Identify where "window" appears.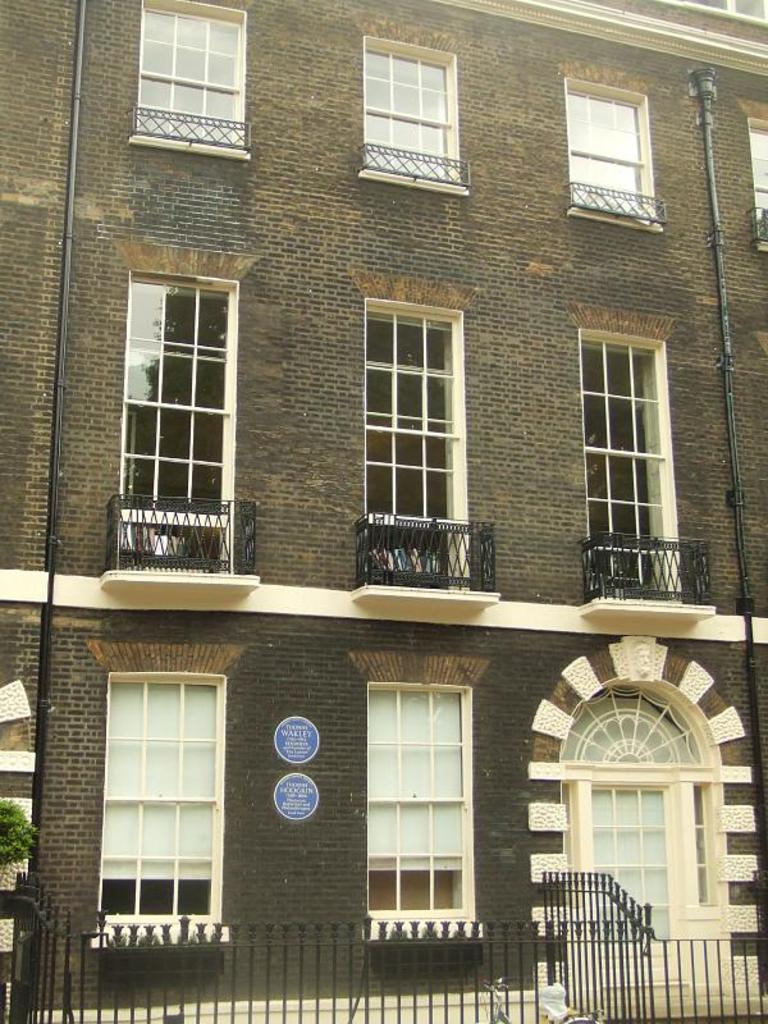
Appears at {"left": 124, "top": 0, "right": 252, "bottom": 165}.
